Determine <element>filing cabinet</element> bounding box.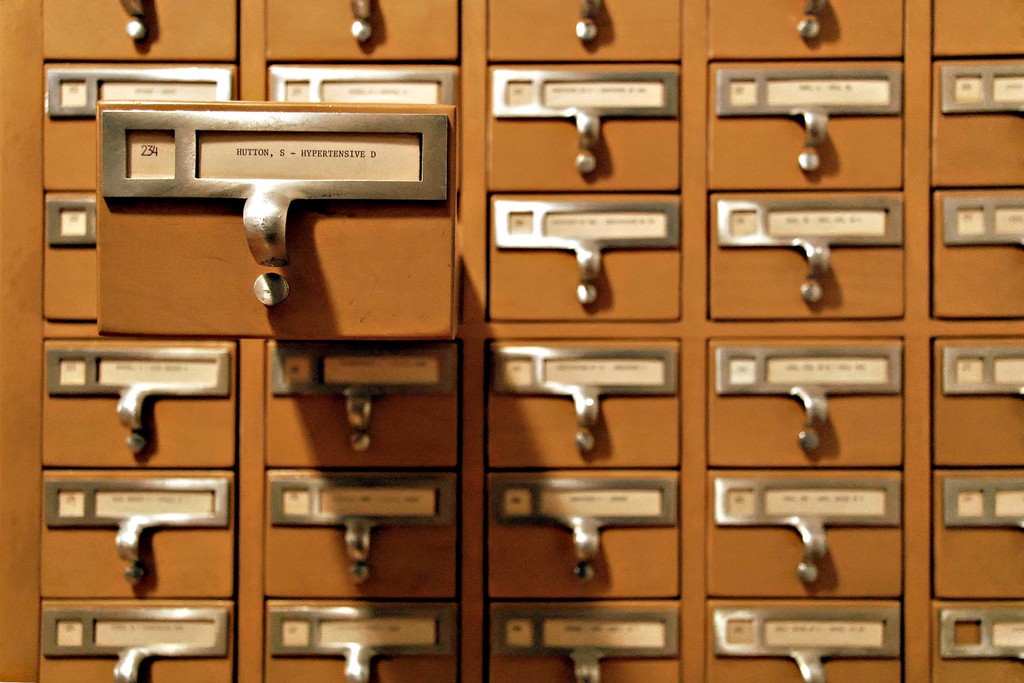
Determined: 0,0,1023,681.
